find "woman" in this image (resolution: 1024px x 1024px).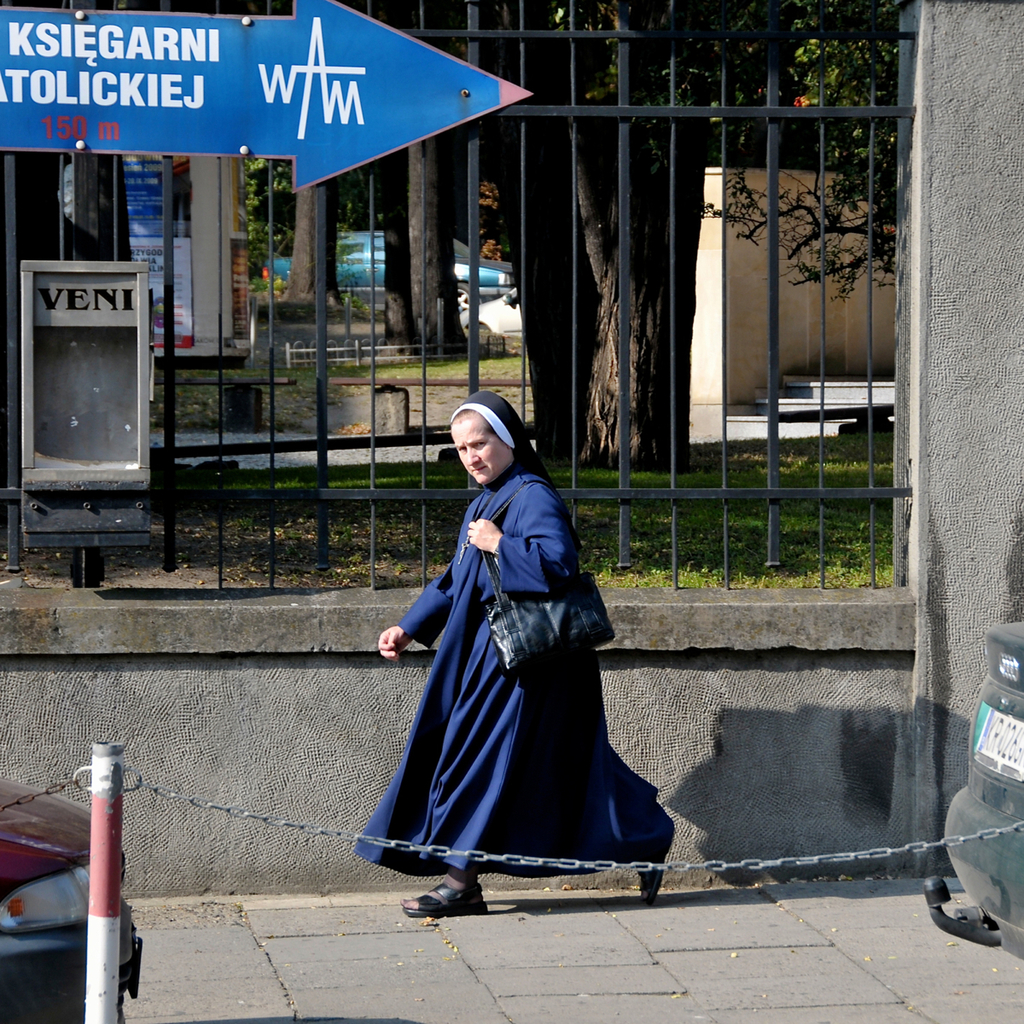
[373, 370, 696, 928].
